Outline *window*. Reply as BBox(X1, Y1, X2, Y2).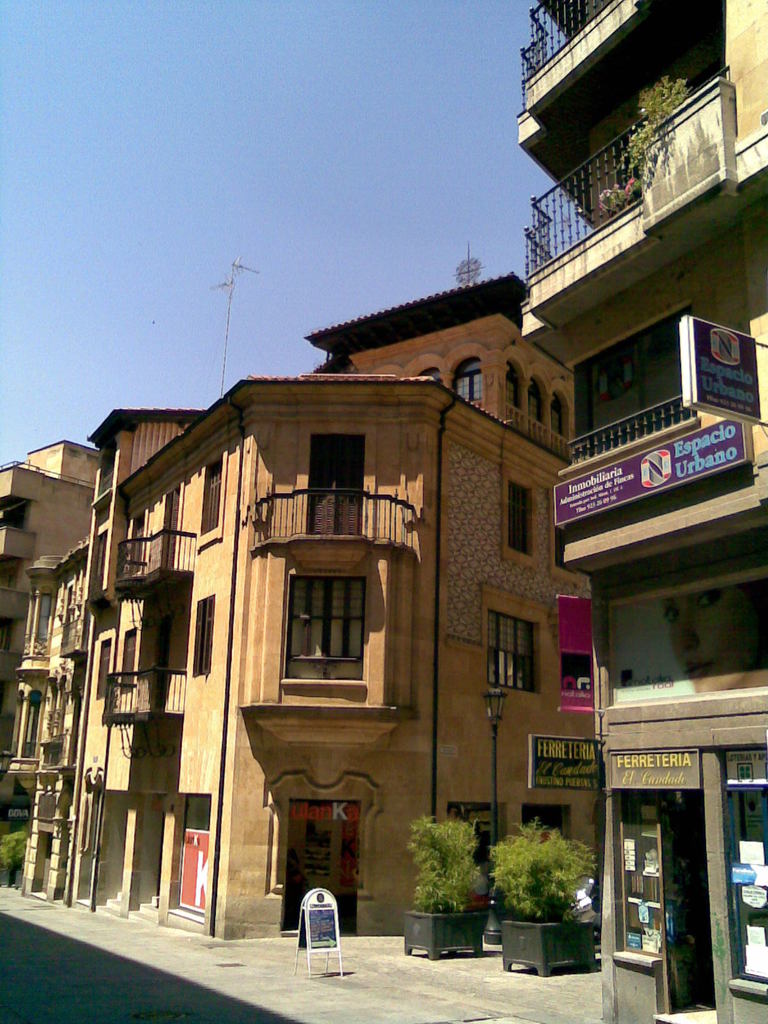
BBox(418, 367, 446, 388).
